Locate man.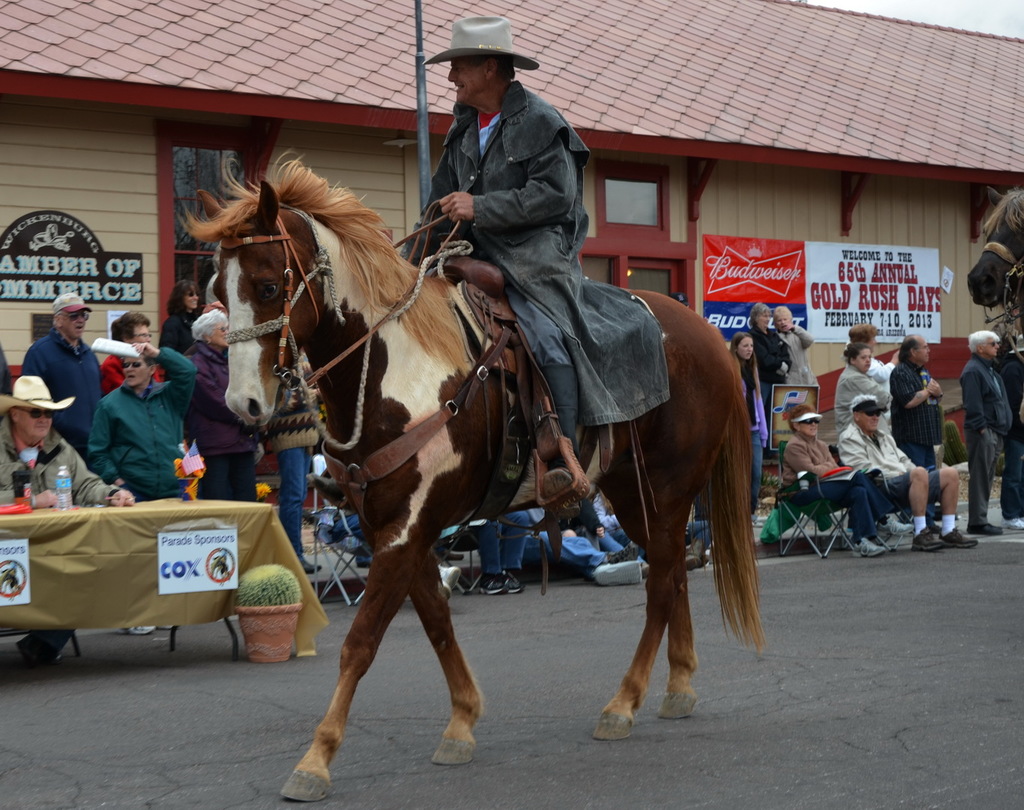
Bounding box: bbox=[394, 16, 663, 513].
